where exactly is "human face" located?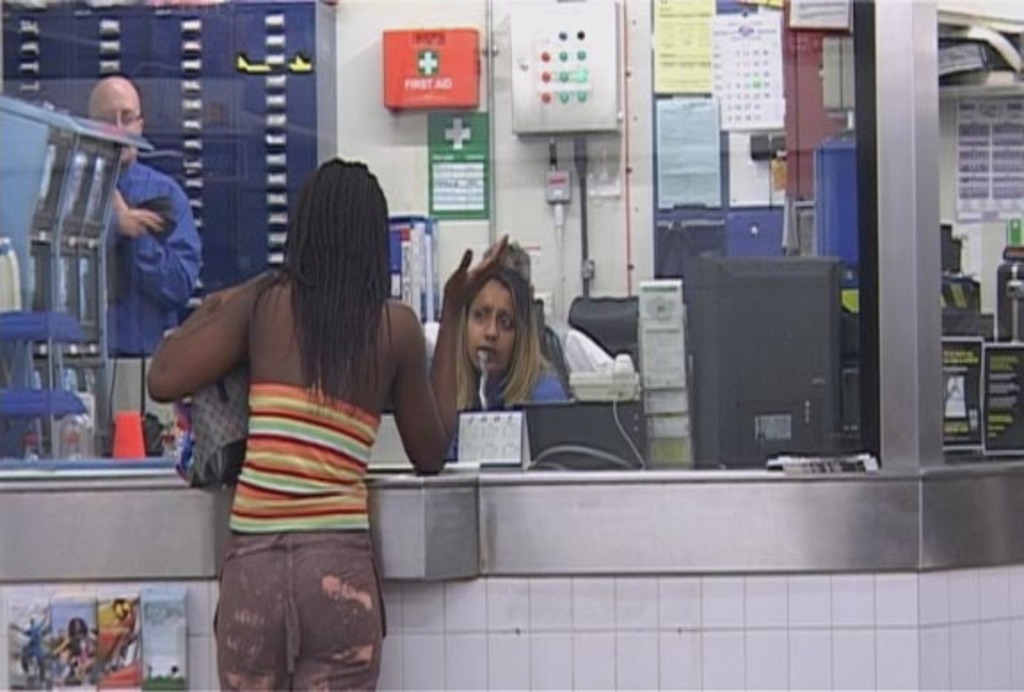
Its bounding box is bbox=[94, 91, 144, 164].
